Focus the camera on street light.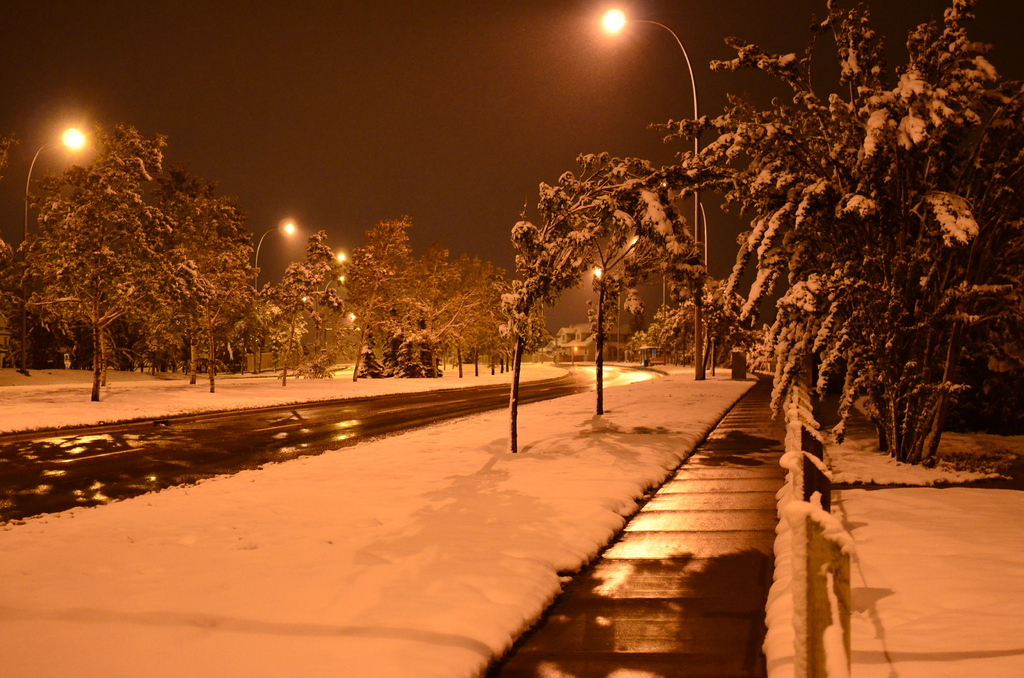
Focus region: bbox=(597, 7, 705, 376).
